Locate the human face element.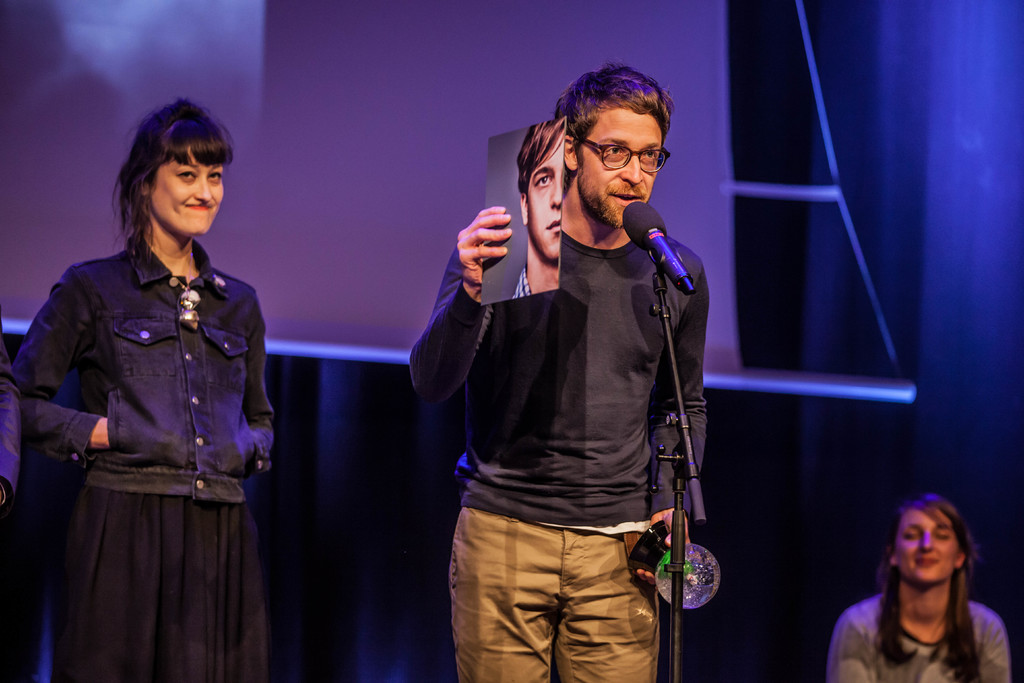
Element bbox: <bbox>577, 108, 662, 228</bbox>.
